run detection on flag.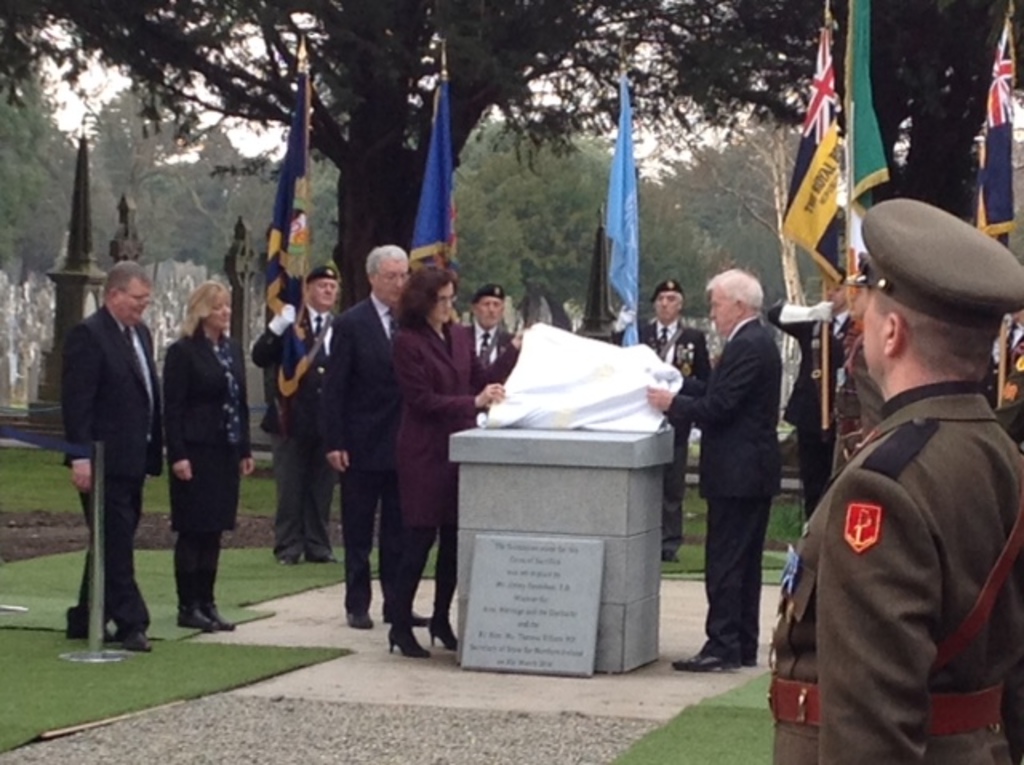
Result: rect(408, 51, 467, 277).
